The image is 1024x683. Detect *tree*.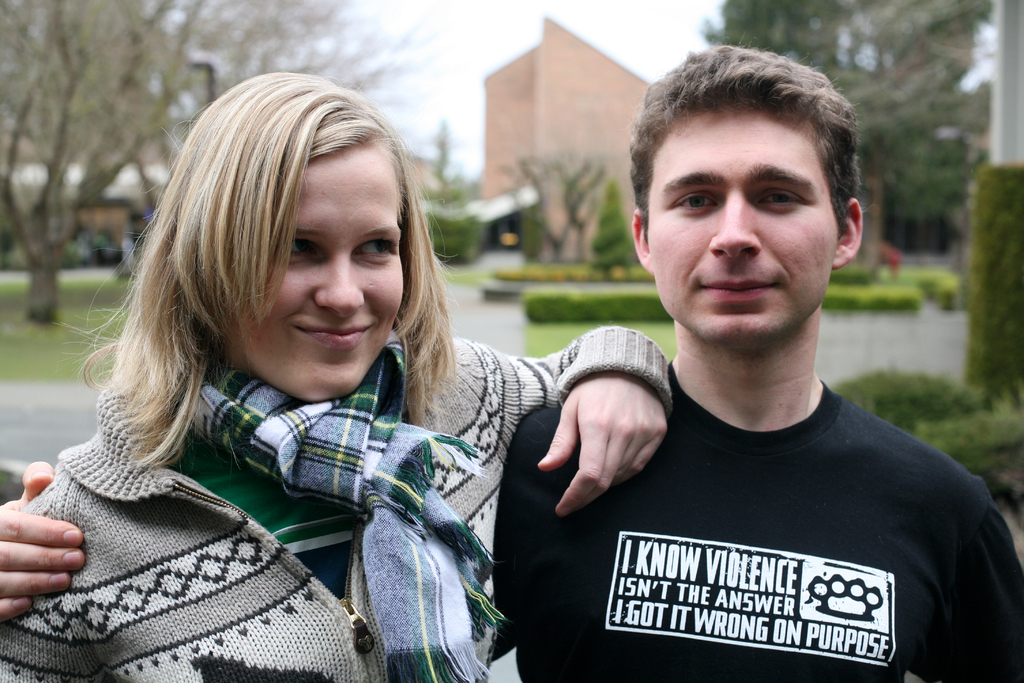
Detection: left=701, top=0, right=996, bottom=258.
